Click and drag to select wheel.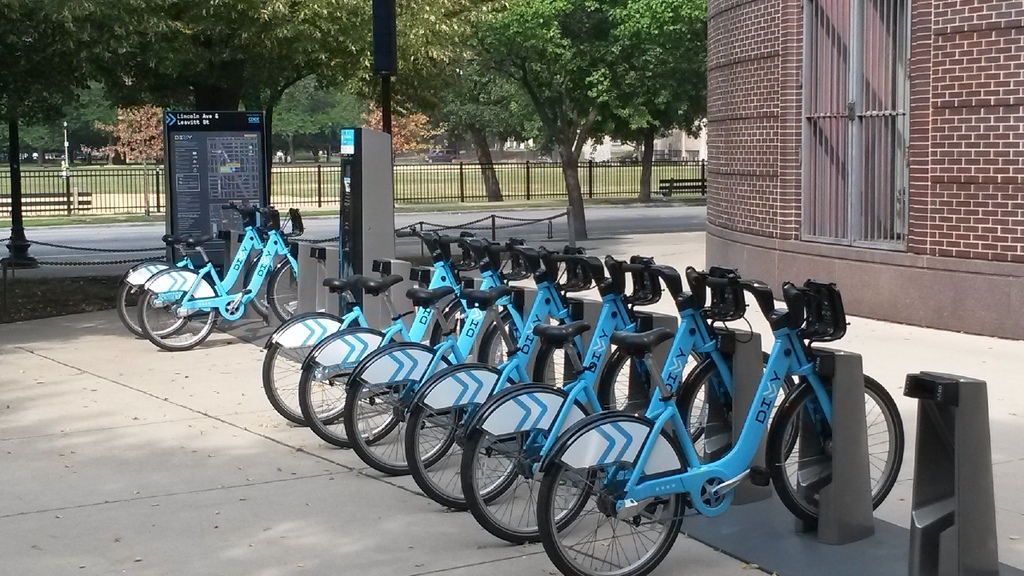
Selection: [262, 313, 364, 430].
